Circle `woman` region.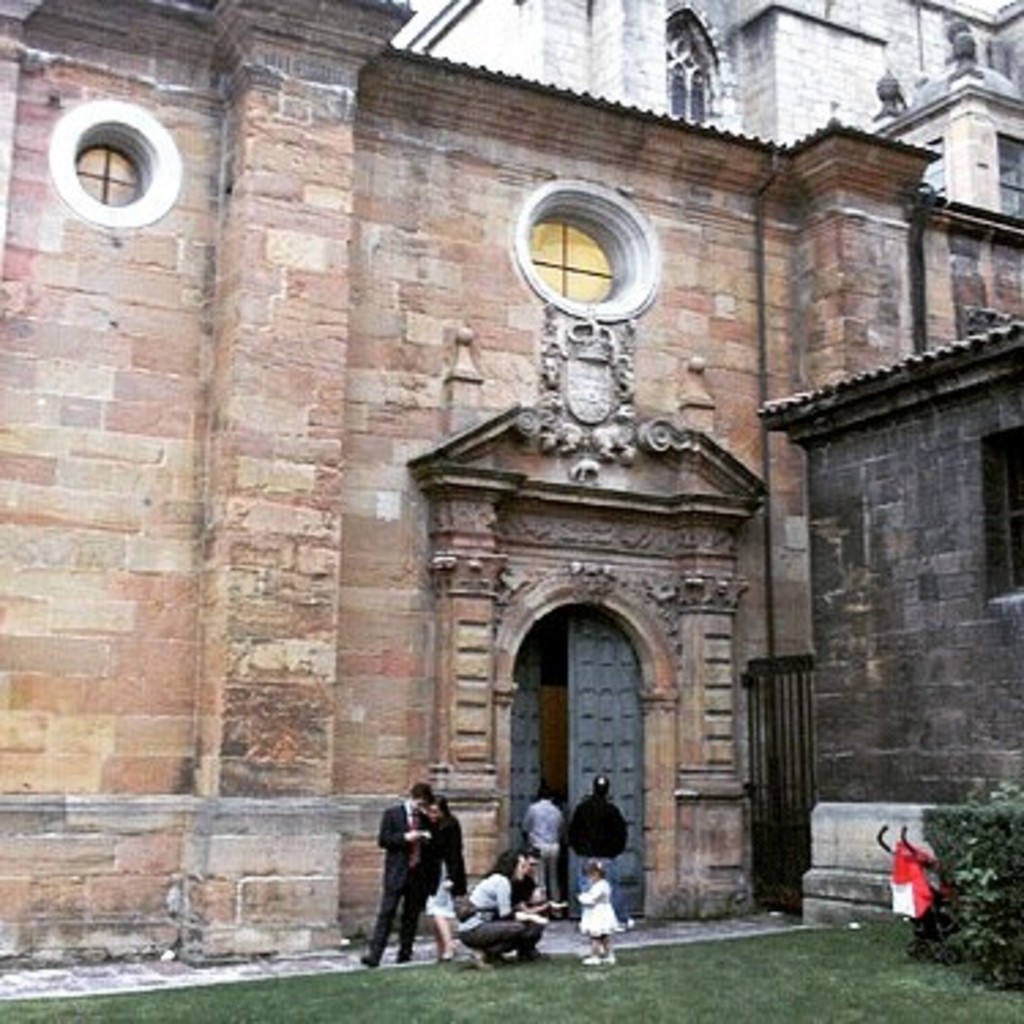
Region: {"x1": 456, "y1": 847, "x2": 541, "y2": 967}.
